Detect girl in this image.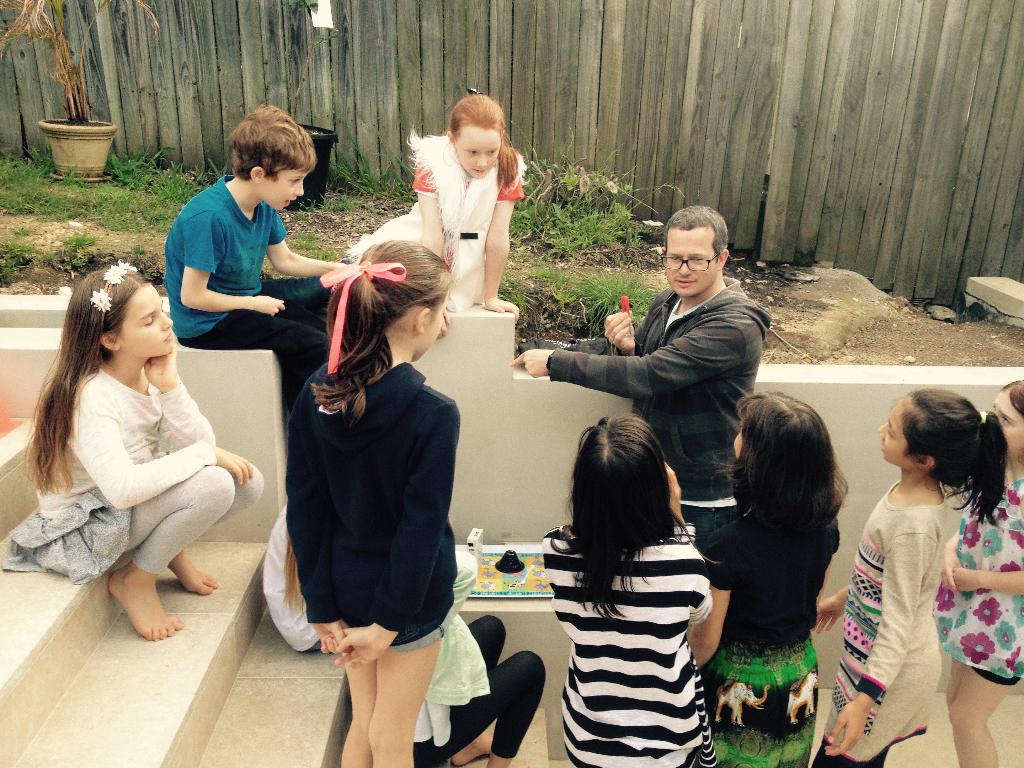
Detection: <box>936,376,1023,767</box>.
